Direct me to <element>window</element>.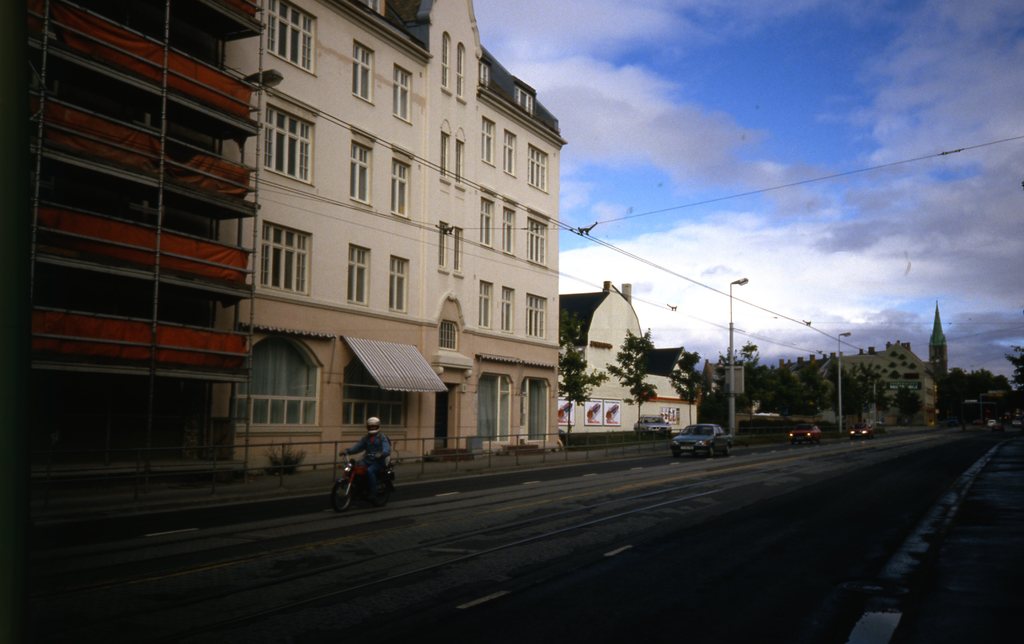
Direction: 437:222:448:266.
